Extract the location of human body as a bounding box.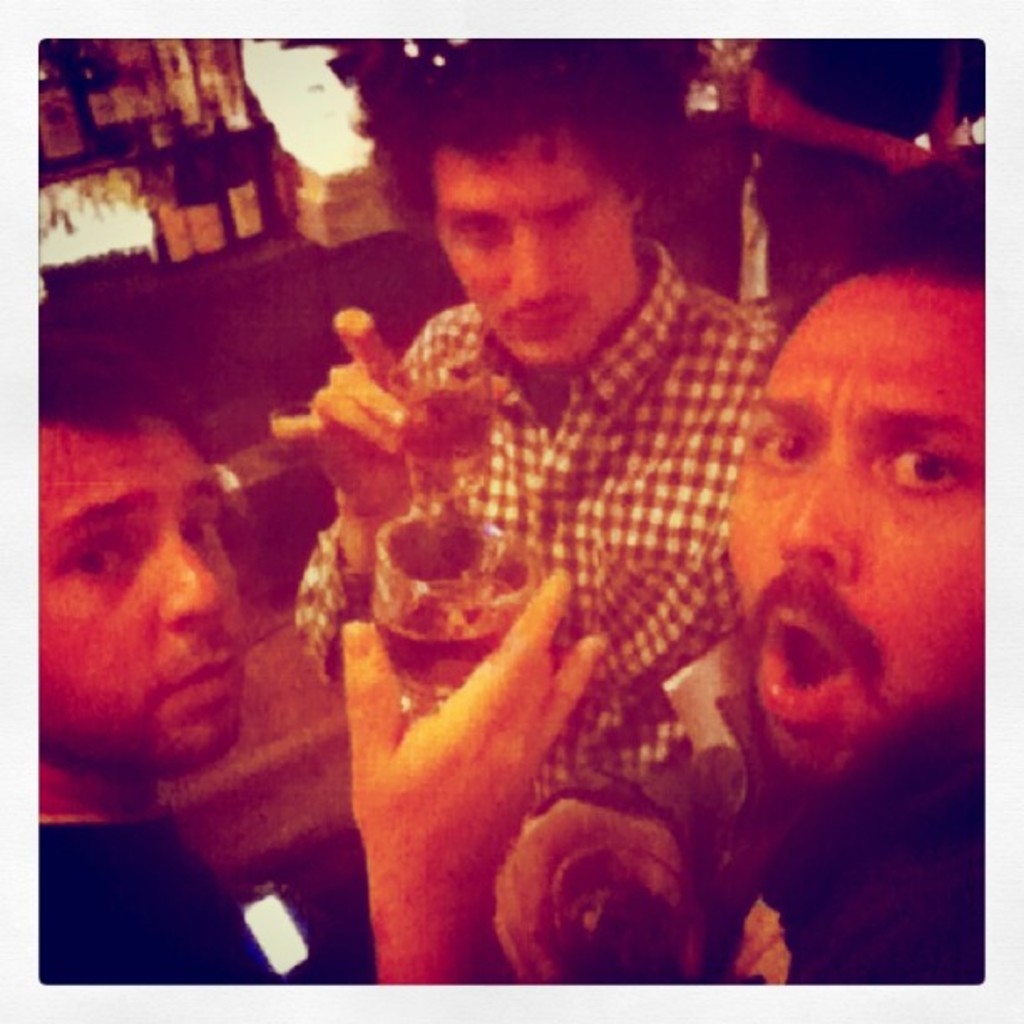
[709,755,986,982].
